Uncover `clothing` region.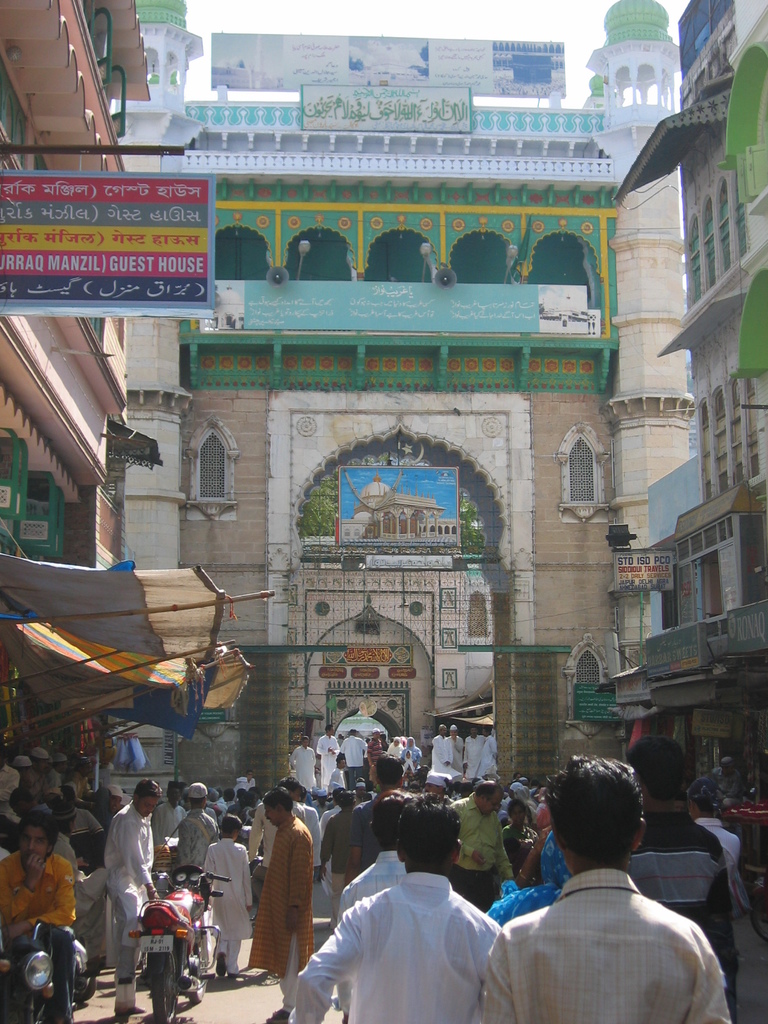
Uncovered: box(489, 830, 573, 929).
